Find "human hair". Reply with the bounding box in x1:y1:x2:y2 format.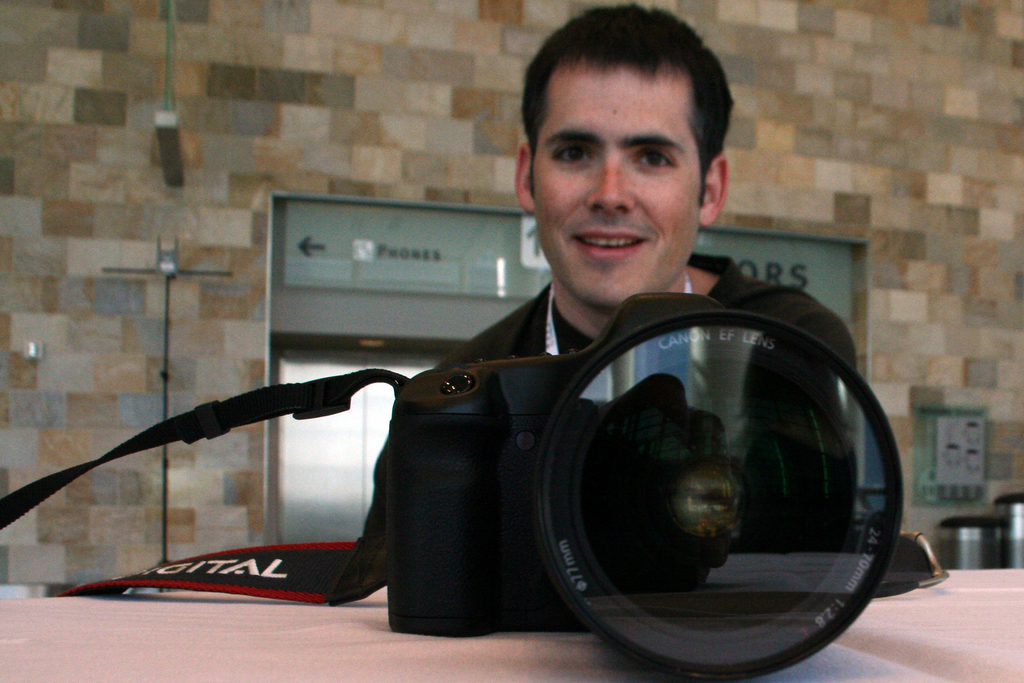
518:3:735:202.
